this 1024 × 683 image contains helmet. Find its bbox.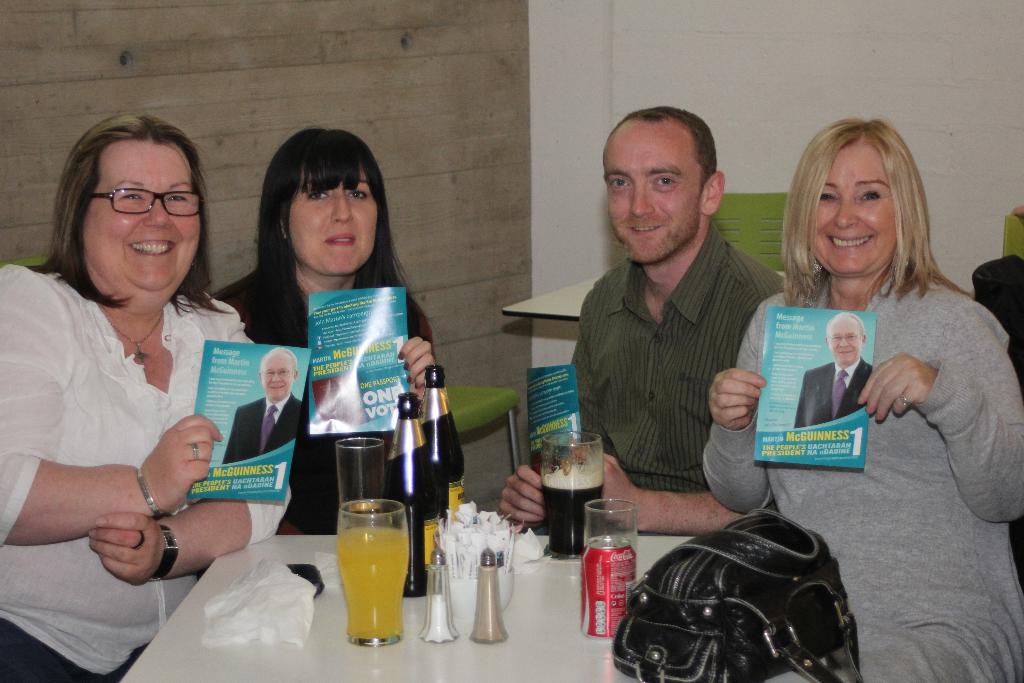
select_region(614, 521, 867, 677).
